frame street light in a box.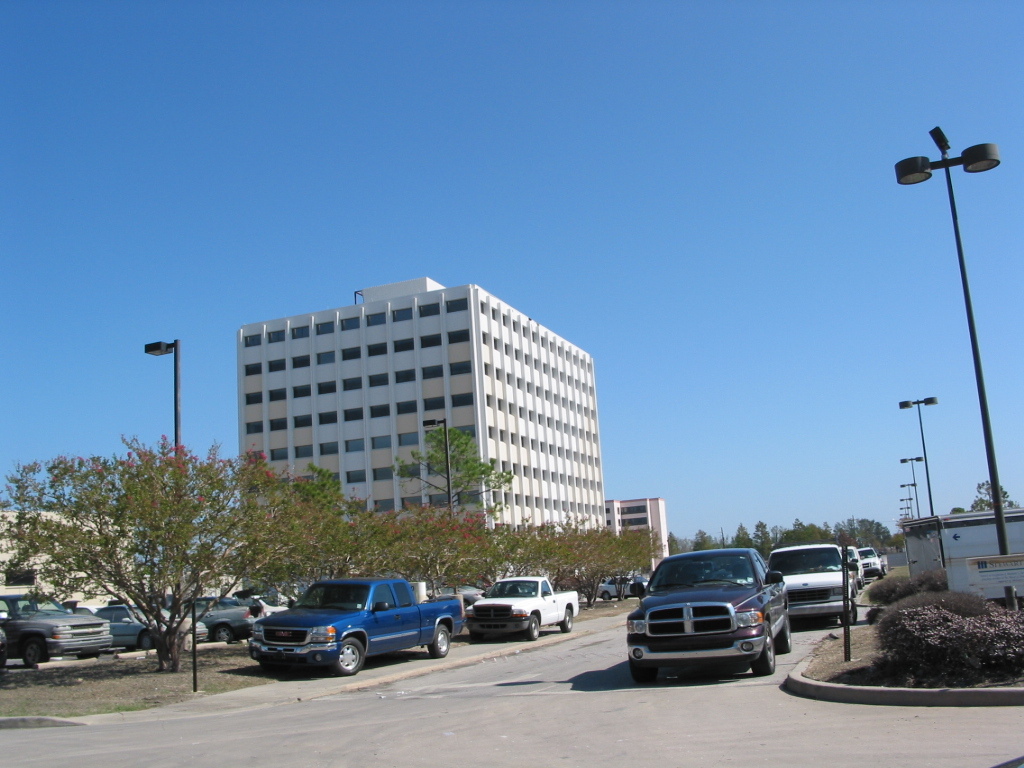
(left=890, top=125, right=1023, bottom=605).
